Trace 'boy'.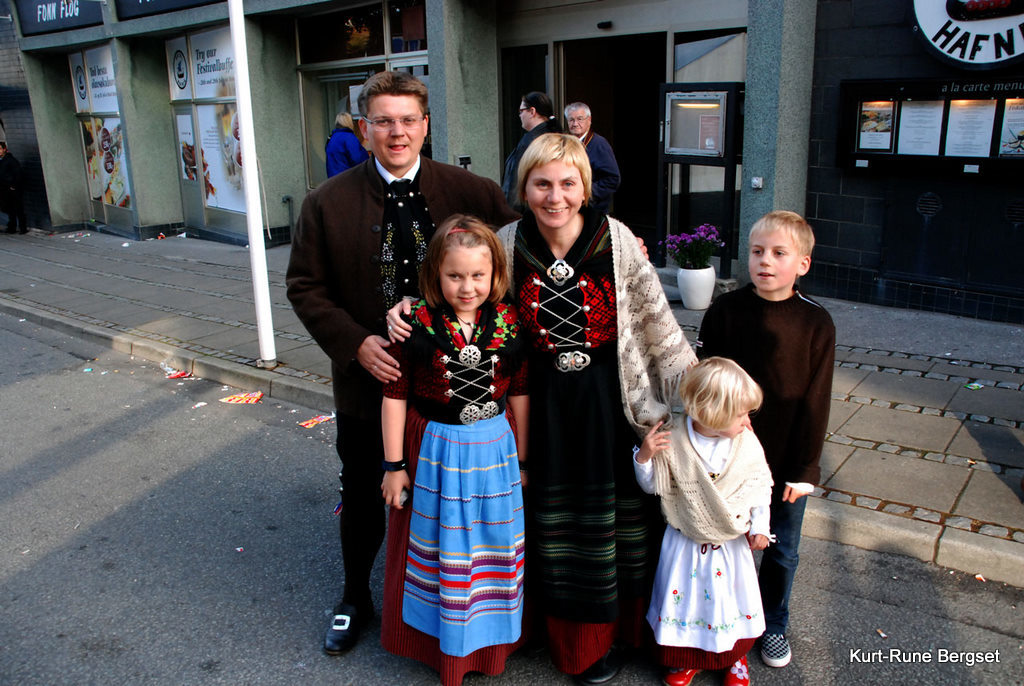
Traced to 697, 207, 838, 673.
